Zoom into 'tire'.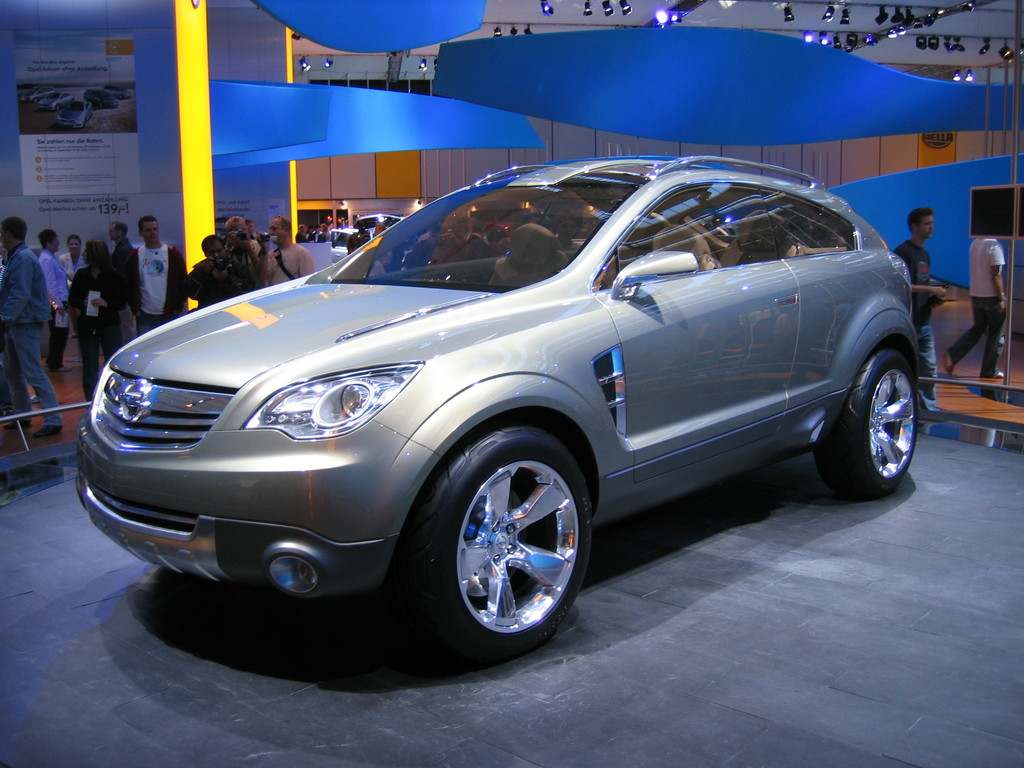
Zoom target: Rect(817, 348, 925, 490).
